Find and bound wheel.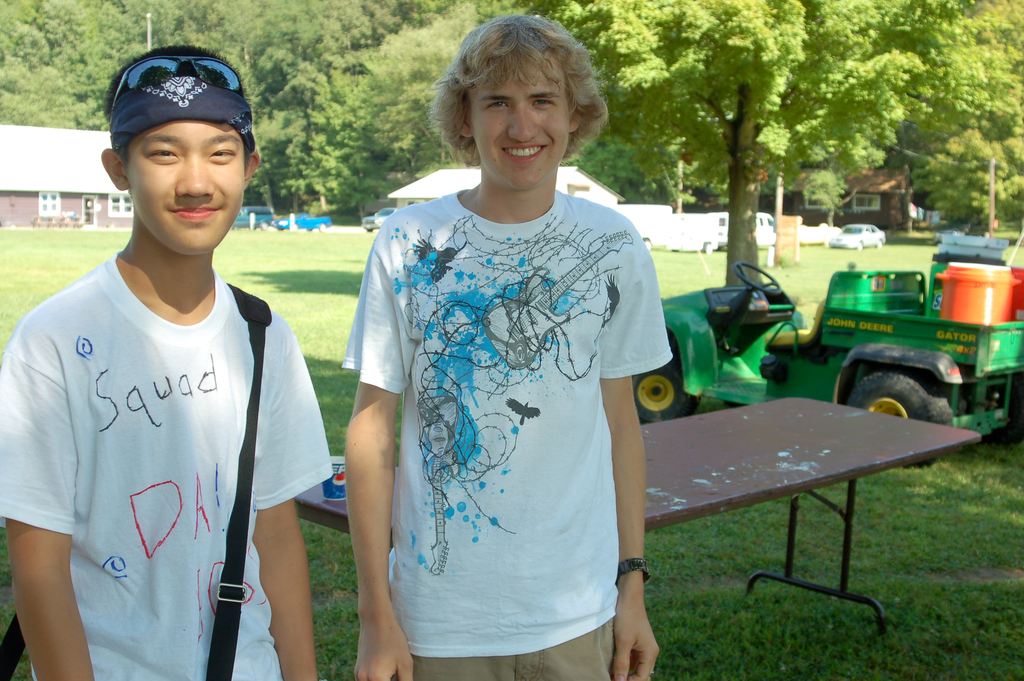
Bound: crop(705, 242, 712, 252).
